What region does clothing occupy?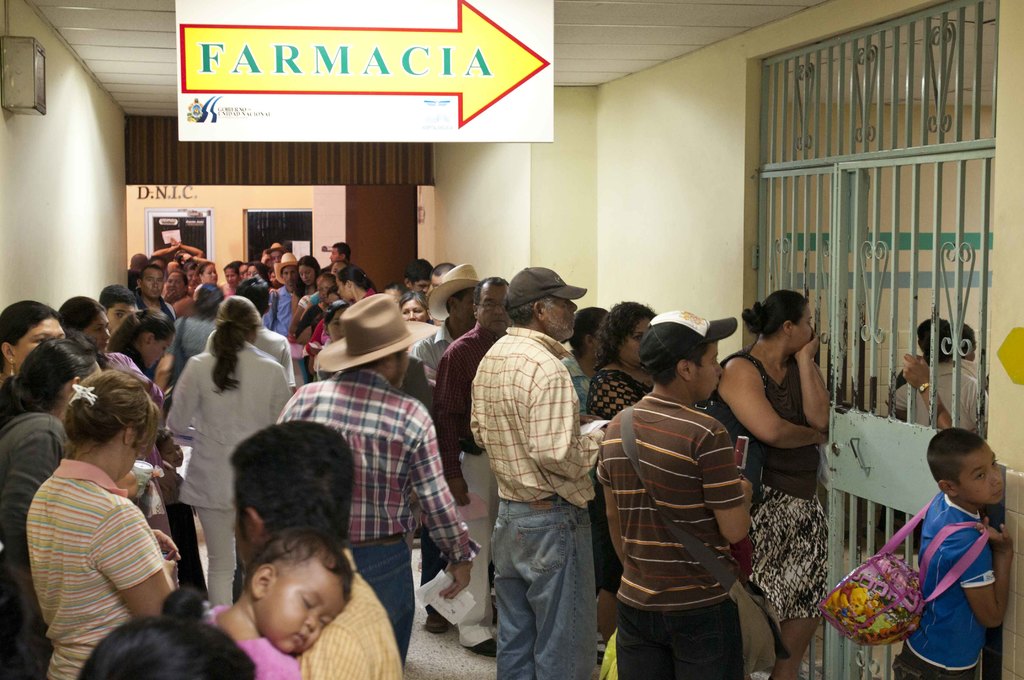
x1=886 y1=357 x2=985 y2=435.
